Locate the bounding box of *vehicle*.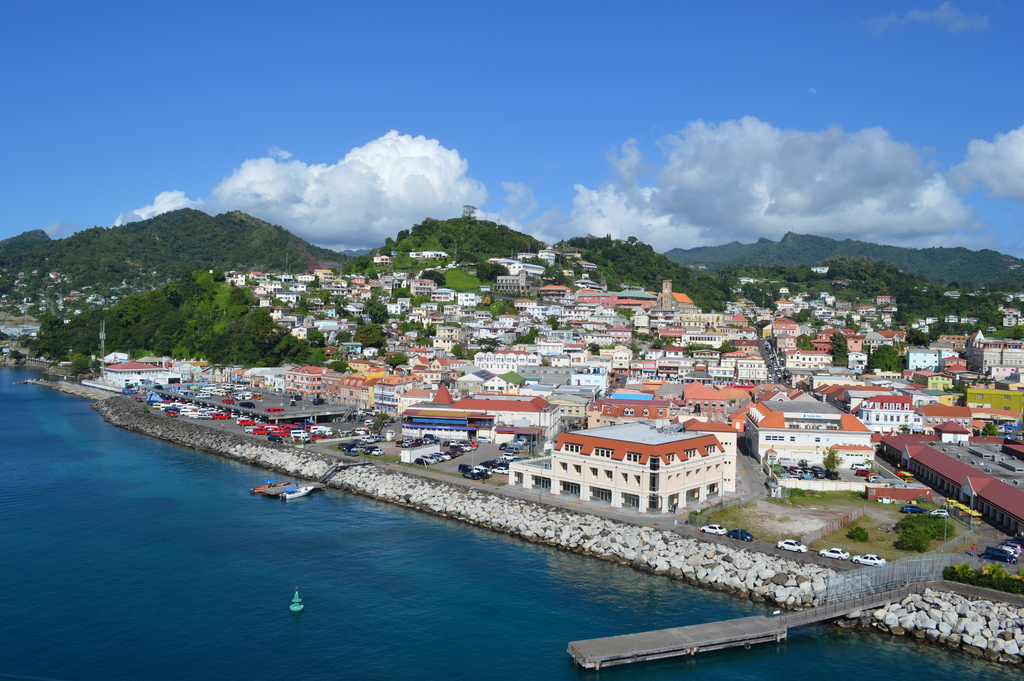
Bounding box: x1=819, y1=545, x2=847, y2=561.
